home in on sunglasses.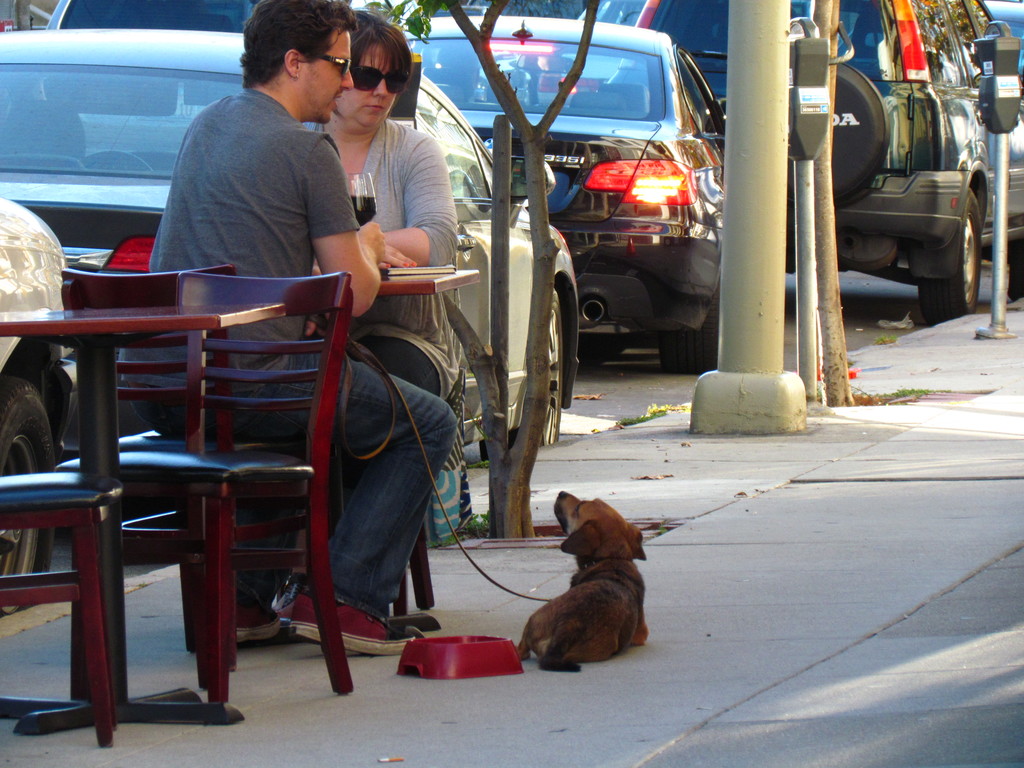
Homed in at 349,68,410,95.
